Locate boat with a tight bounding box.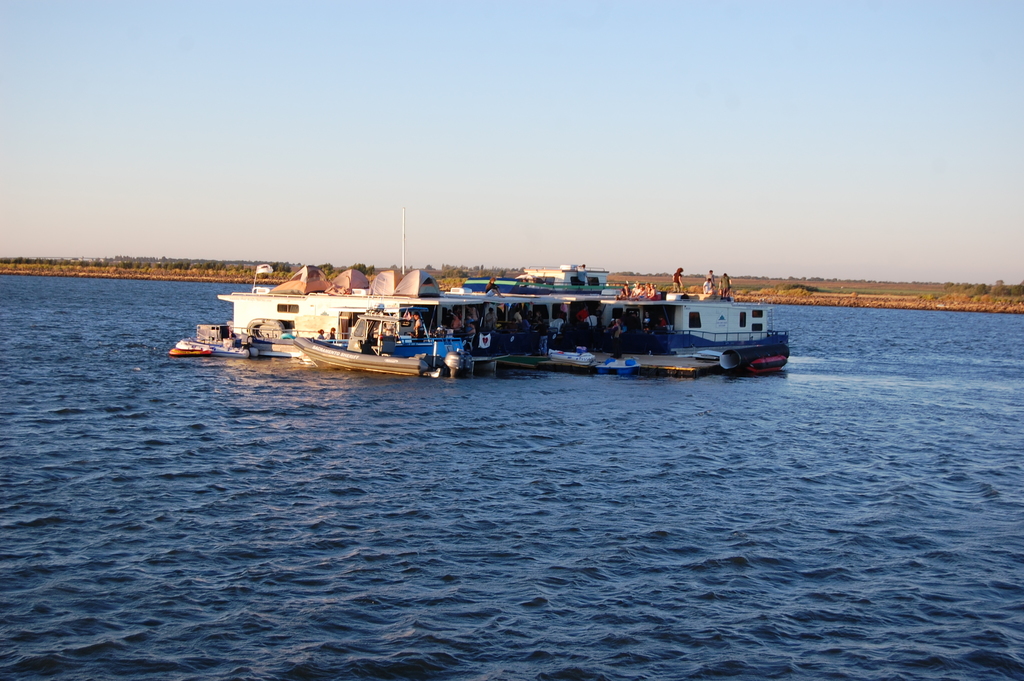
box(230, 266, 792, 368).
